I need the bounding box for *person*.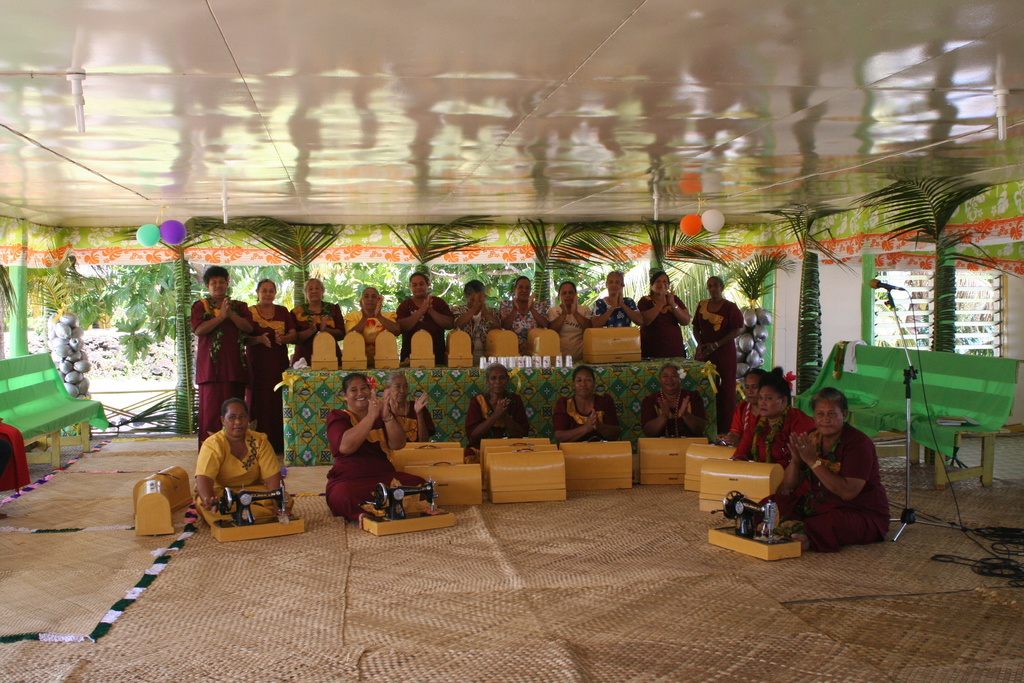
Here it is: (716,375,771,450).
